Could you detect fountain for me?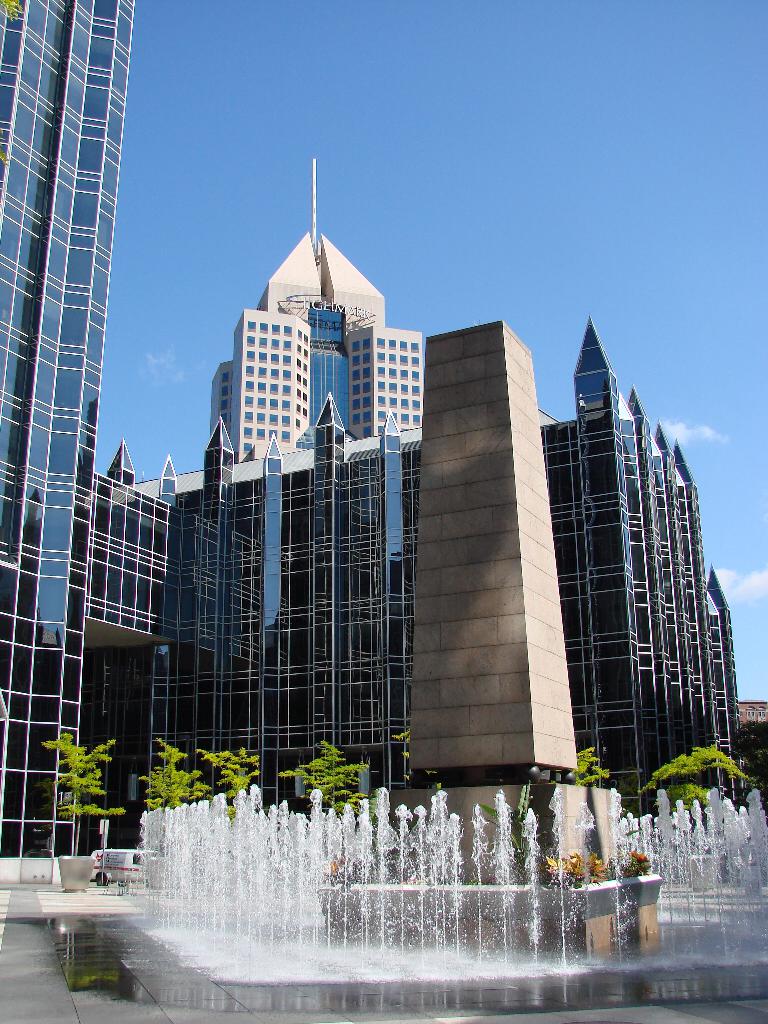
Detection result: rect(76, 769, 767, 1021).
